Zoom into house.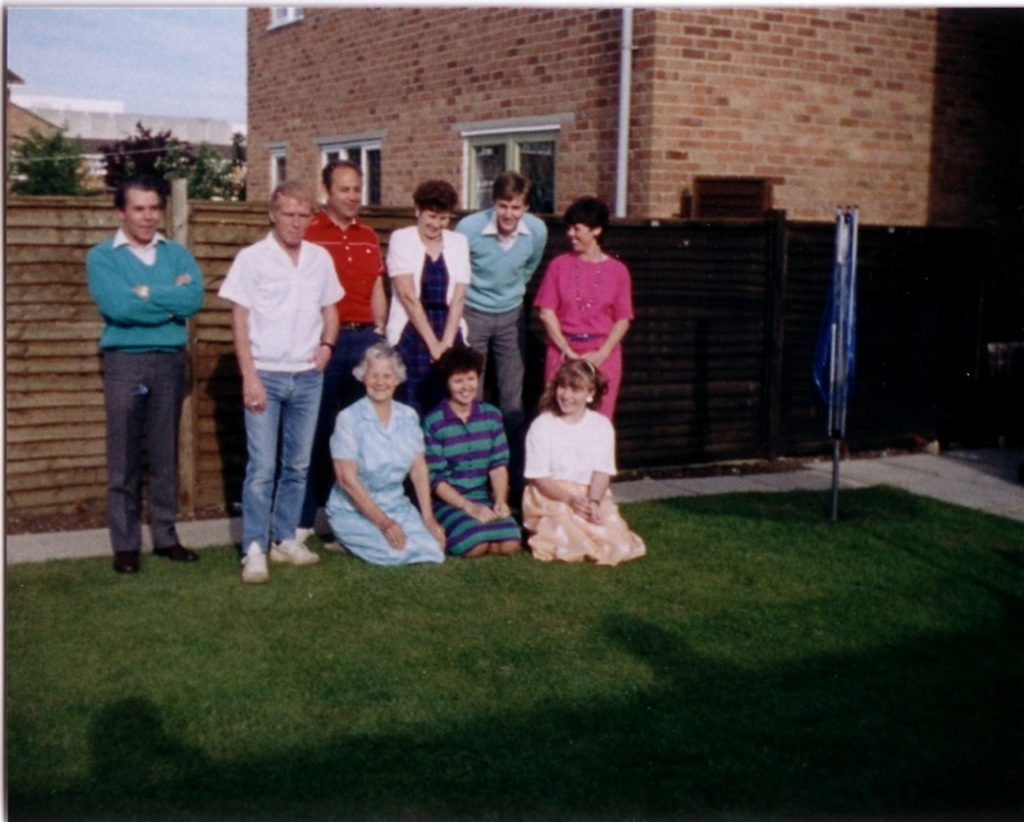
Zoom target: <bbox>6, 67, 65, 189</bbox>.
